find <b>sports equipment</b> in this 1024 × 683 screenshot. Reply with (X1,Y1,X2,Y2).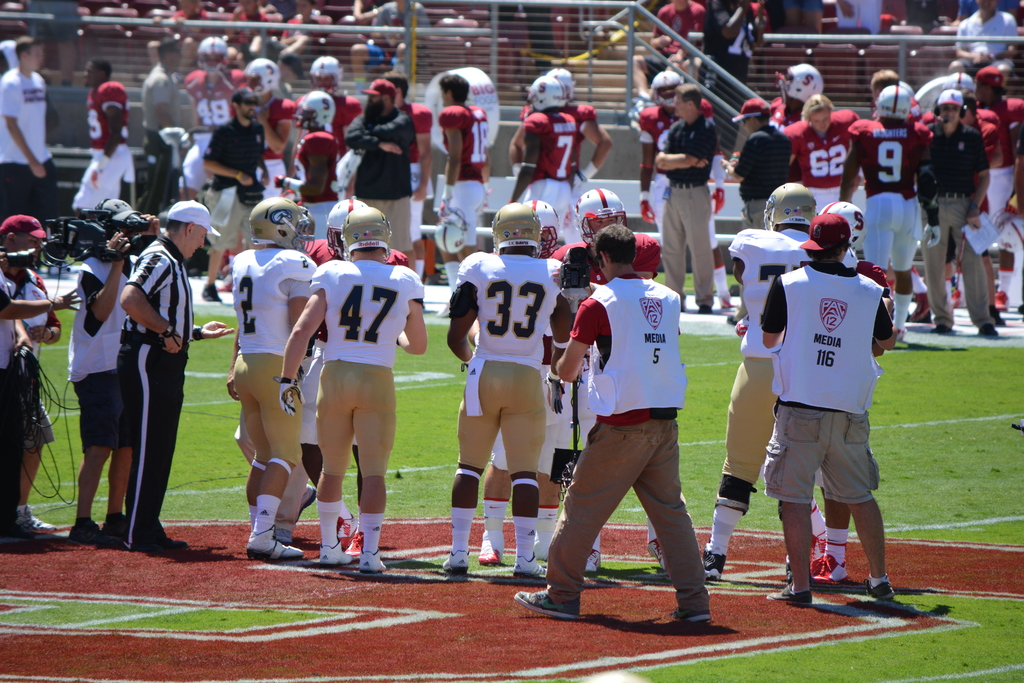
(937,89,966,119).
